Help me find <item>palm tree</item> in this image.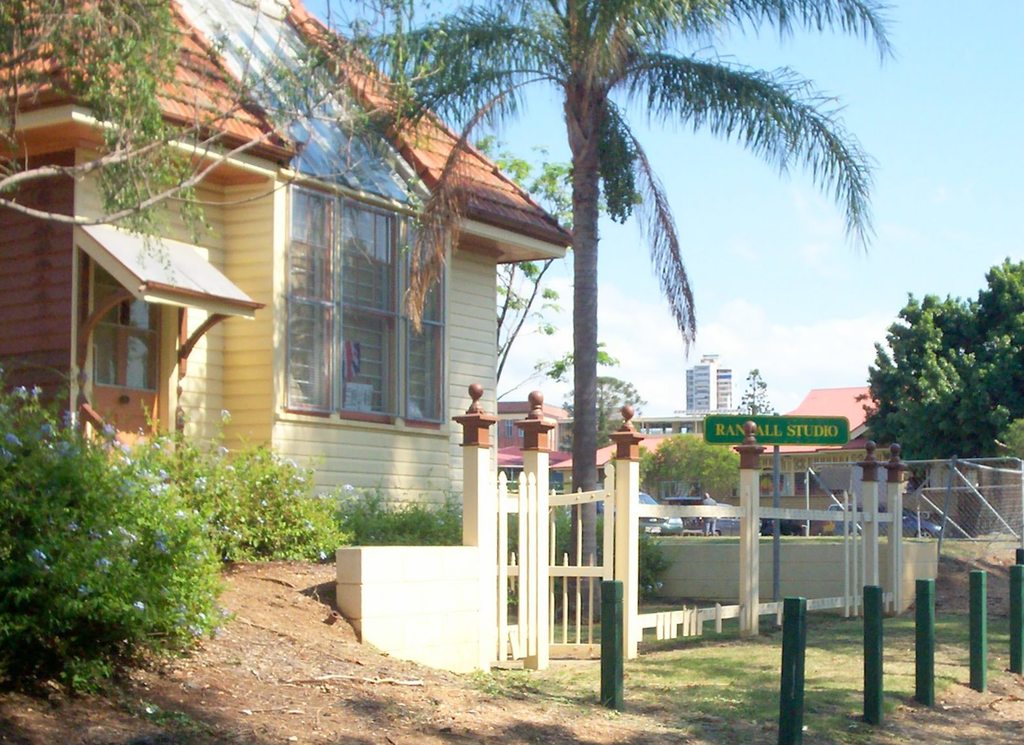
Found it: select_region(367, 0, 893, 627).
